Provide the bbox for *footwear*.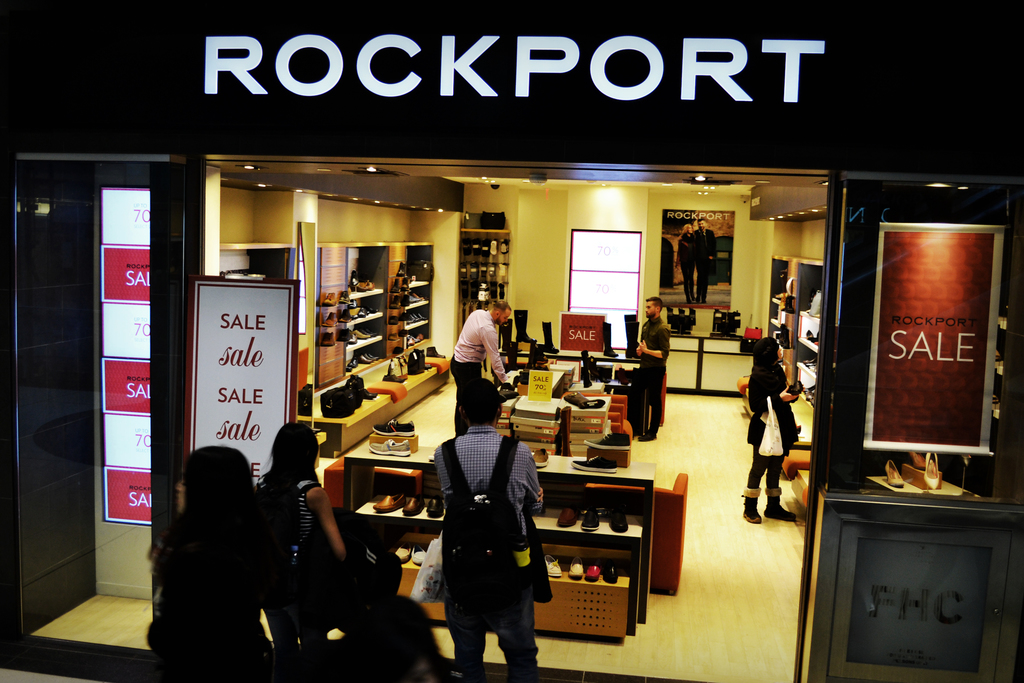
{"left": 766, "top": 495, "right": 794, "bottom": 520}.
